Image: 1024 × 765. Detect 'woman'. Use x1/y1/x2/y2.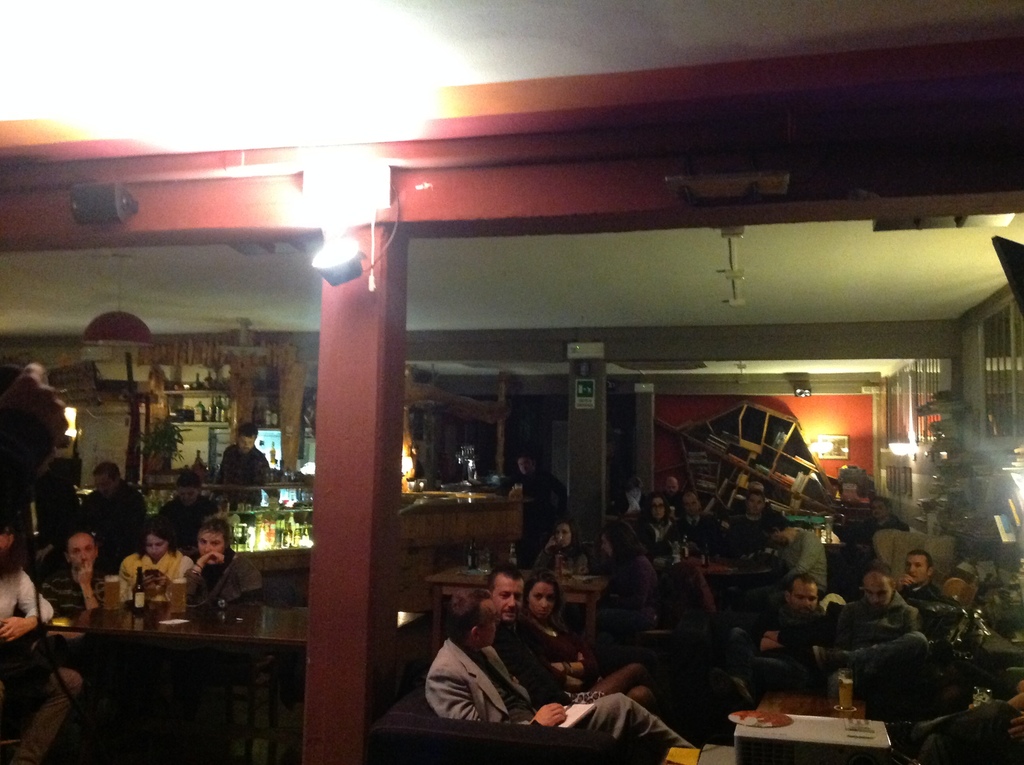
639/492/680/556.
